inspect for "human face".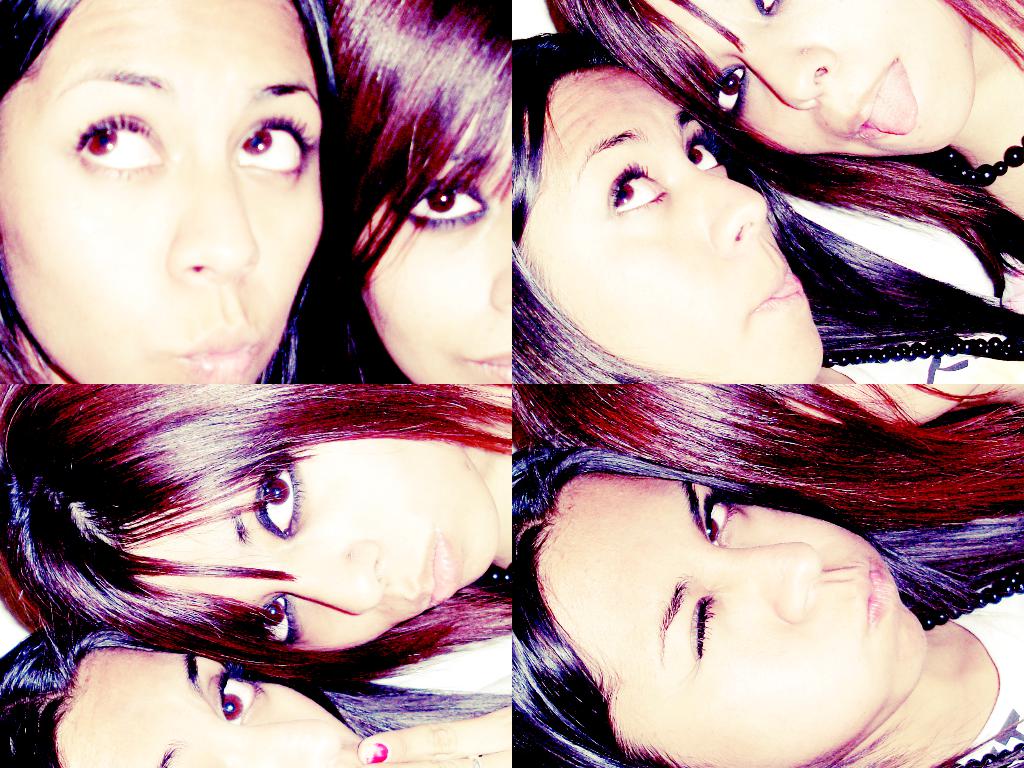
Inspection: (547, 478, 917, 767).
